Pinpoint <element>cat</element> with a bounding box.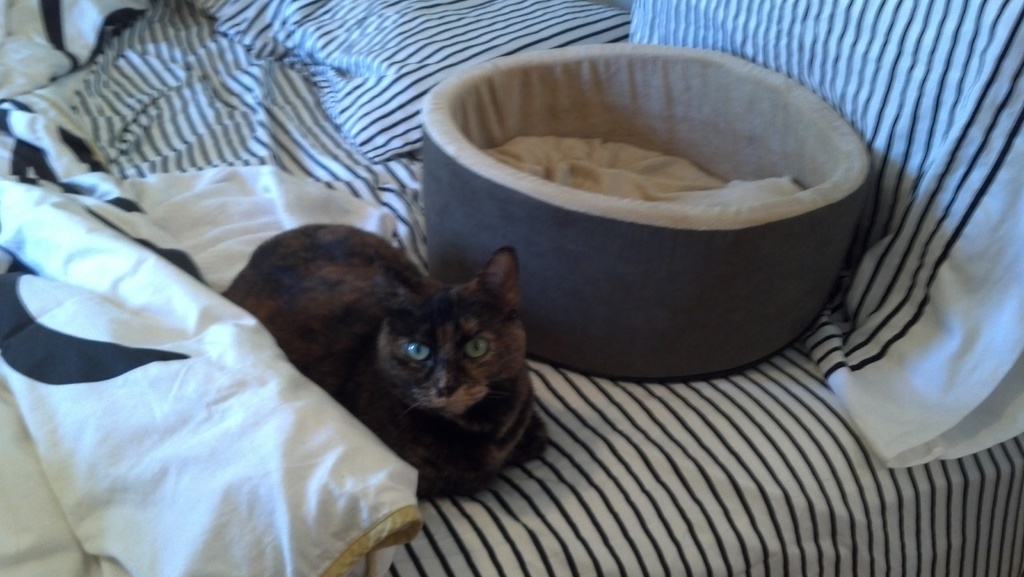
box=[228, 222, 553, 508].
